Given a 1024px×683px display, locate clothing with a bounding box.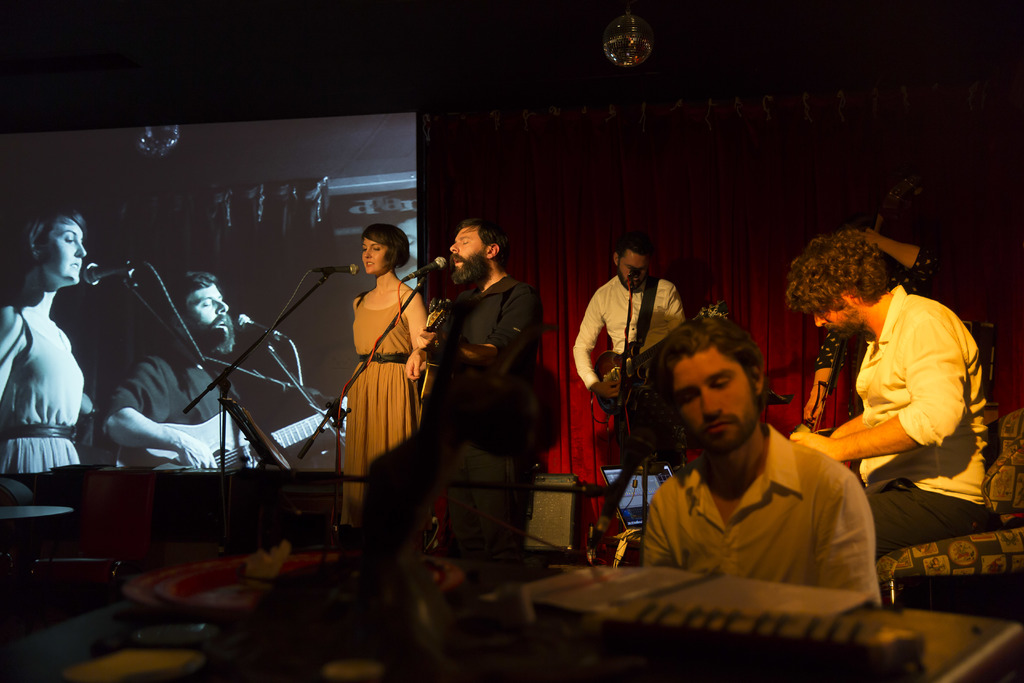
Located: rect(840, 279, 993, 504).
